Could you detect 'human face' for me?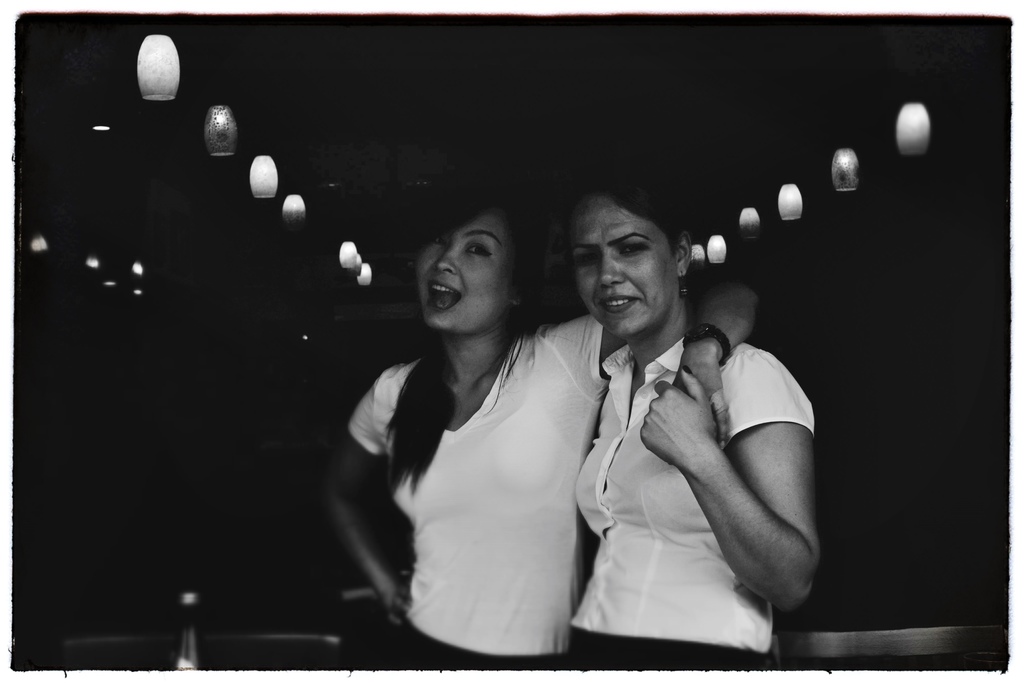
Detection result: x1=419 y1=210 x2=506 y2=340.
